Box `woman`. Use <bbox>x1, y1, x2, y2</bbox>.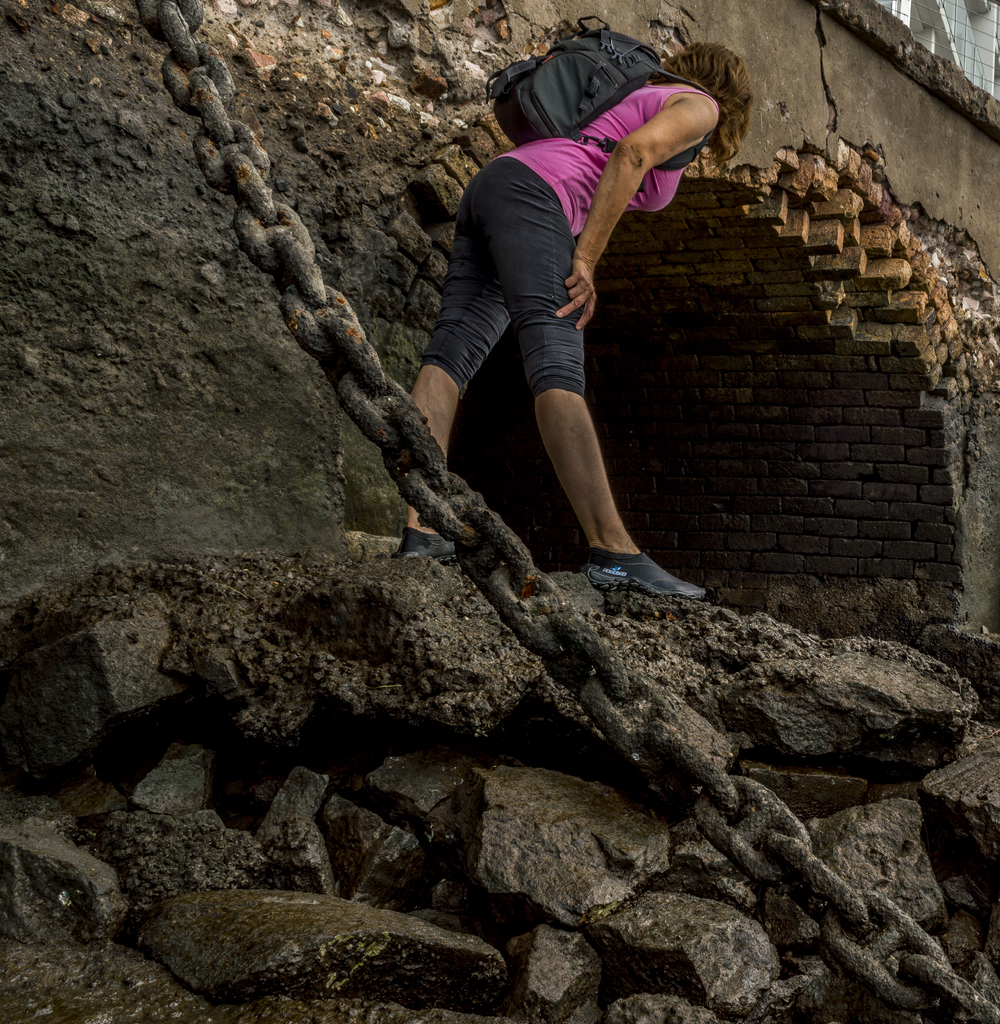
<bbox>419, 6, 731, 637</bbox>.
